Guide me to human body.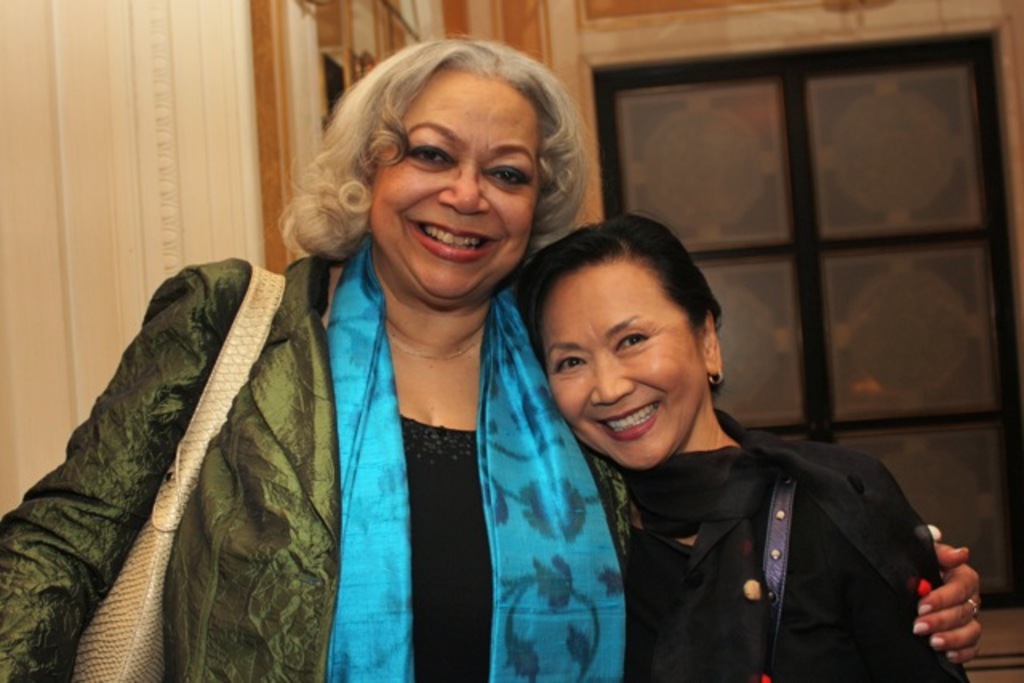
Guidance: (86,78,562,677).
